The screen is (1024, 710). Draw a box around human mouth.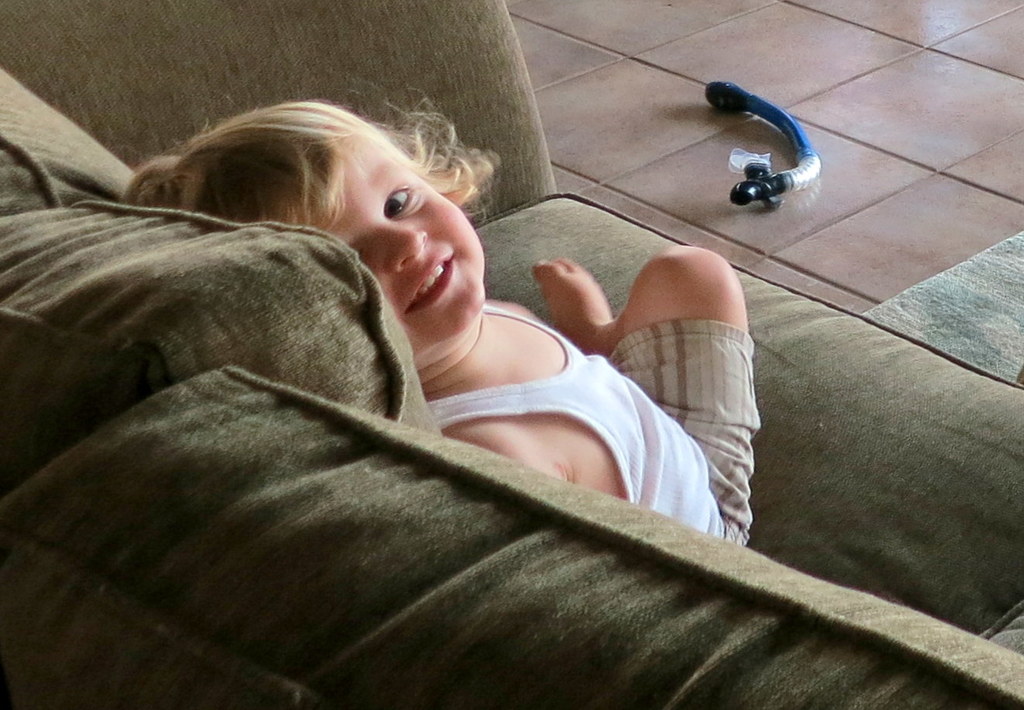
[404,257,454,310].
